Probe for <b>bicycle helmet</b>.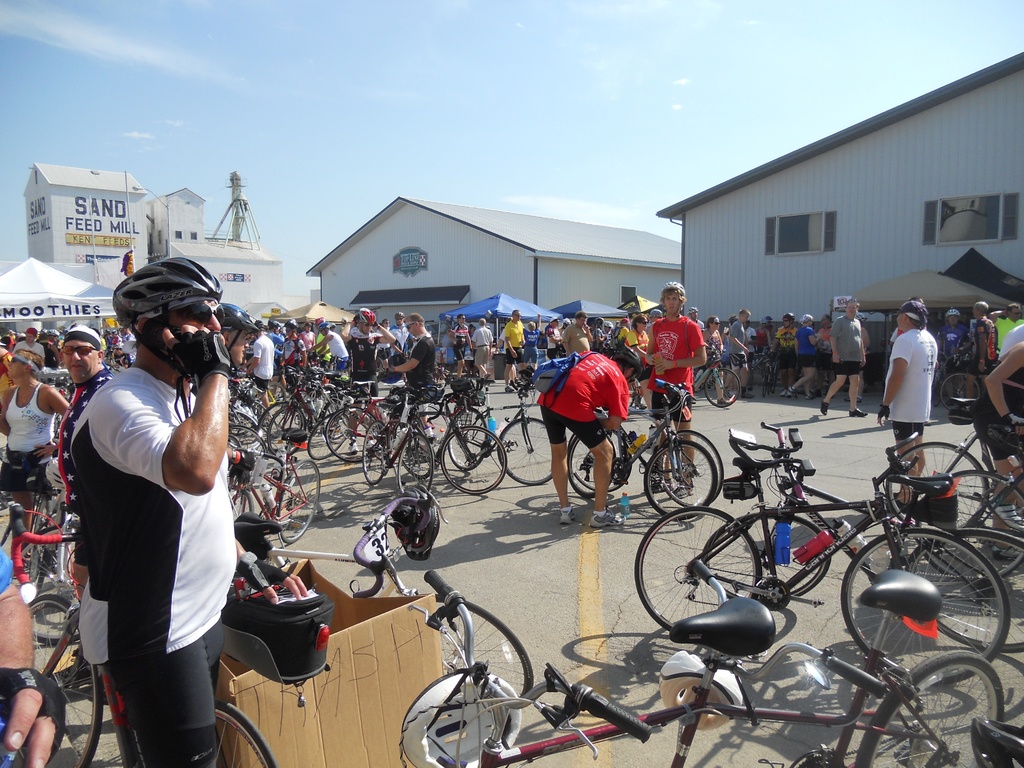
Probe result: locate(222, 306, 254, 338).
